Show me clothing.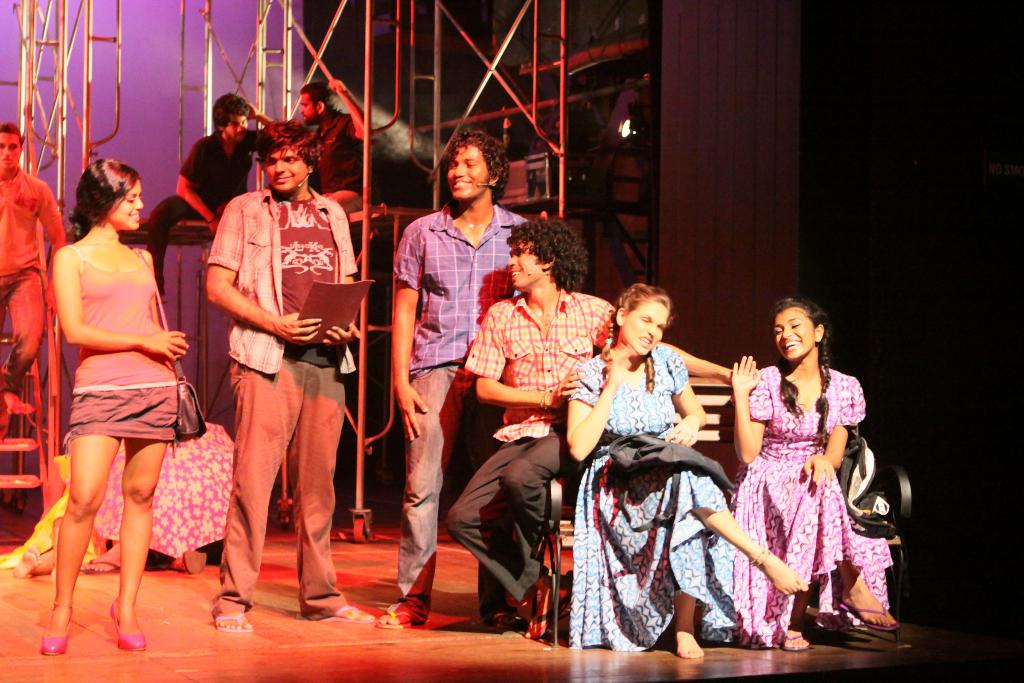
clothing is here: {"left": 733, "top": 360, "right": 886, "bottom": 630}.
